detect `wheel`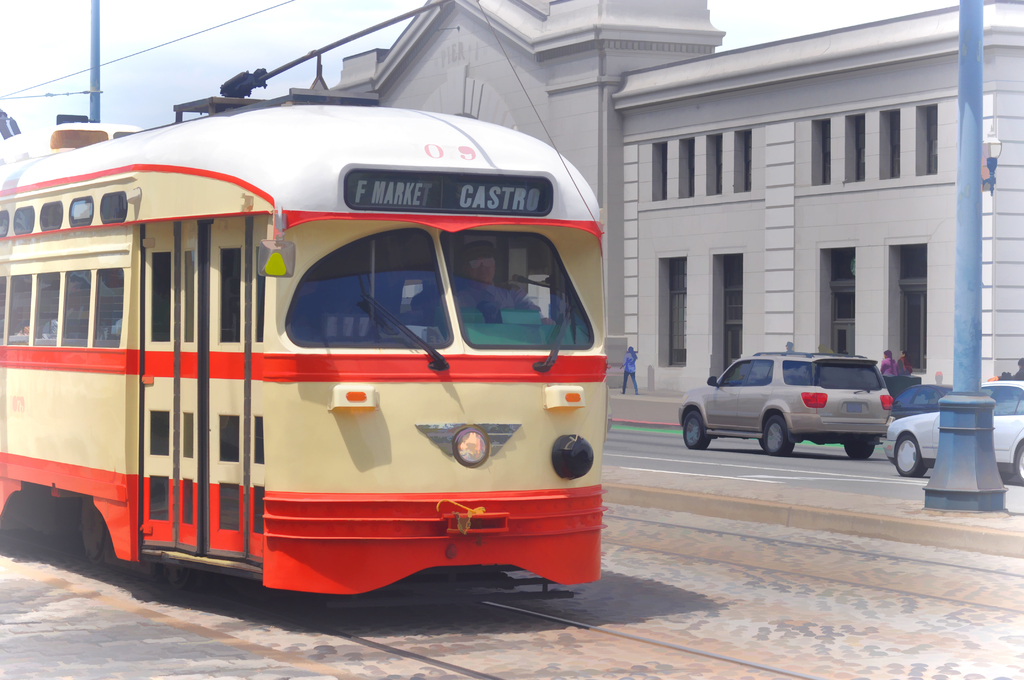
682,403,714,444
